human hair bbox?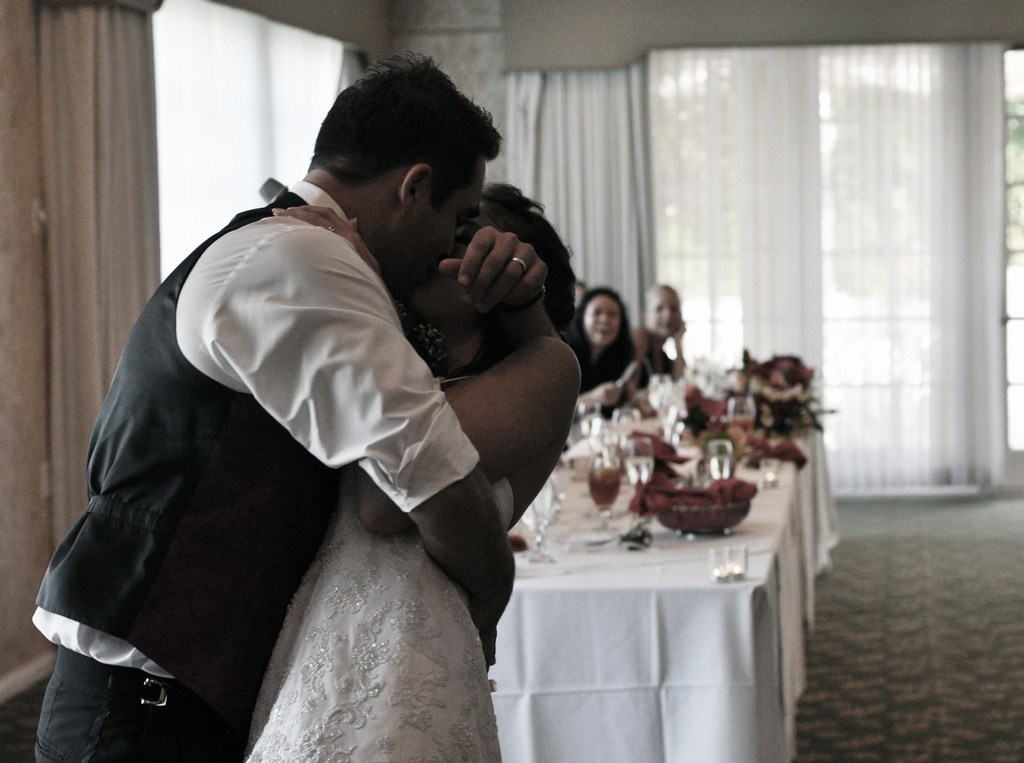
435:183:583:335
